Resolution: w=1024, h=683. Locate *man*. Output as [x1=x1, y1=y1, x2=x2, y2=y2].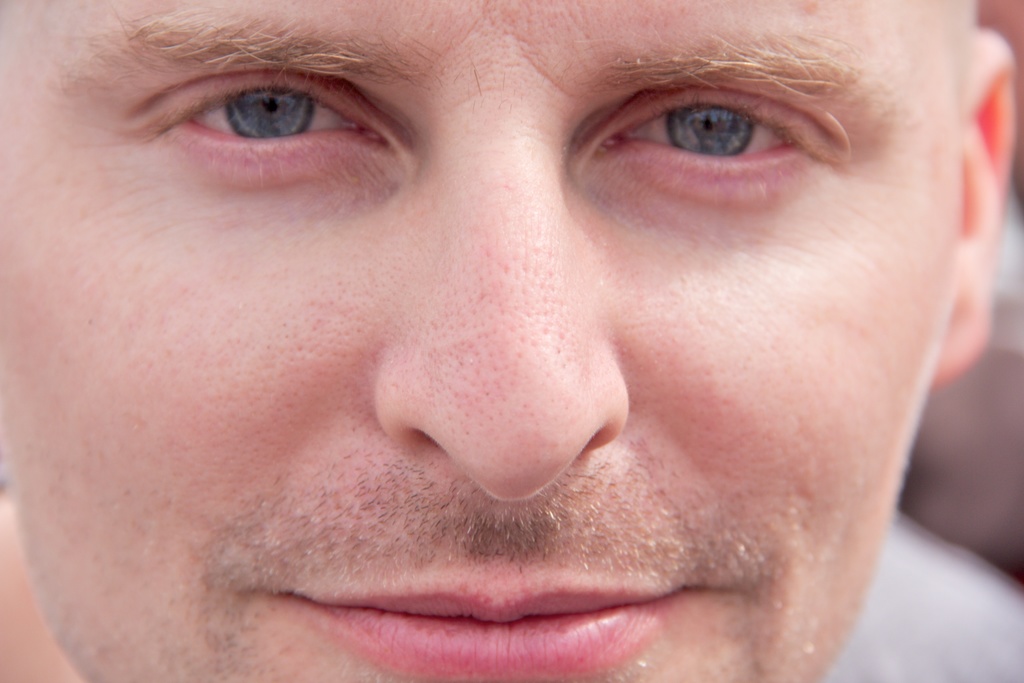
[x1=55, y1=24, x2=997, y2=682].
